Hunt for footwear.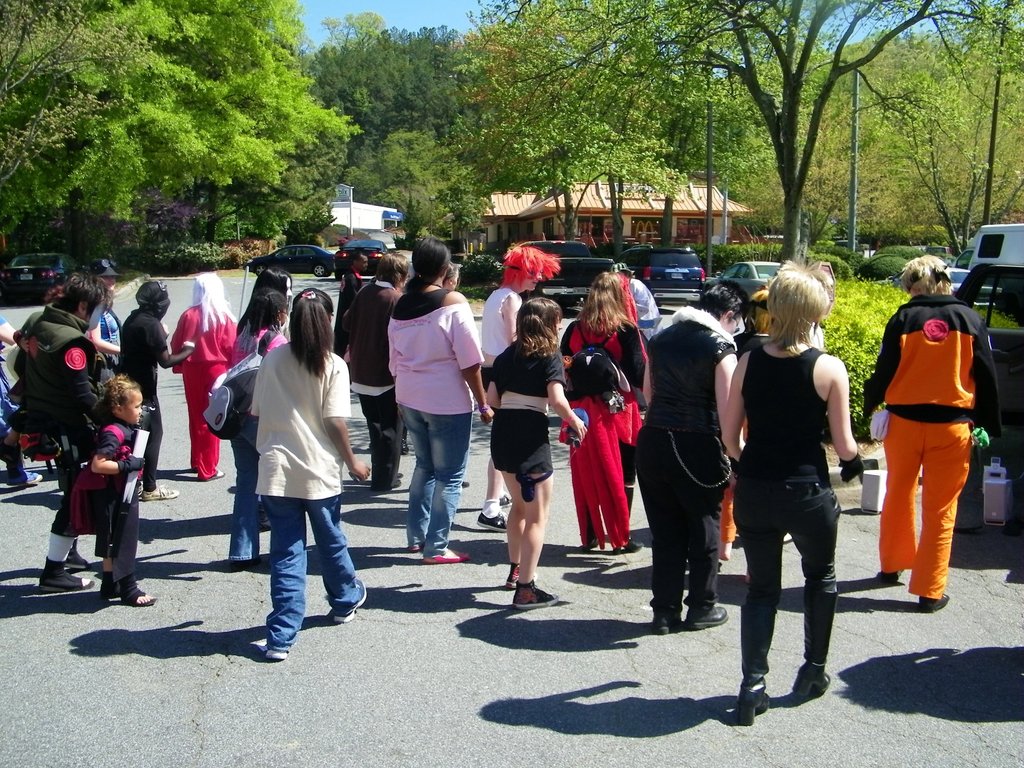
Hunted down at <bbox>101, 579, 158, 605</bbox>.
